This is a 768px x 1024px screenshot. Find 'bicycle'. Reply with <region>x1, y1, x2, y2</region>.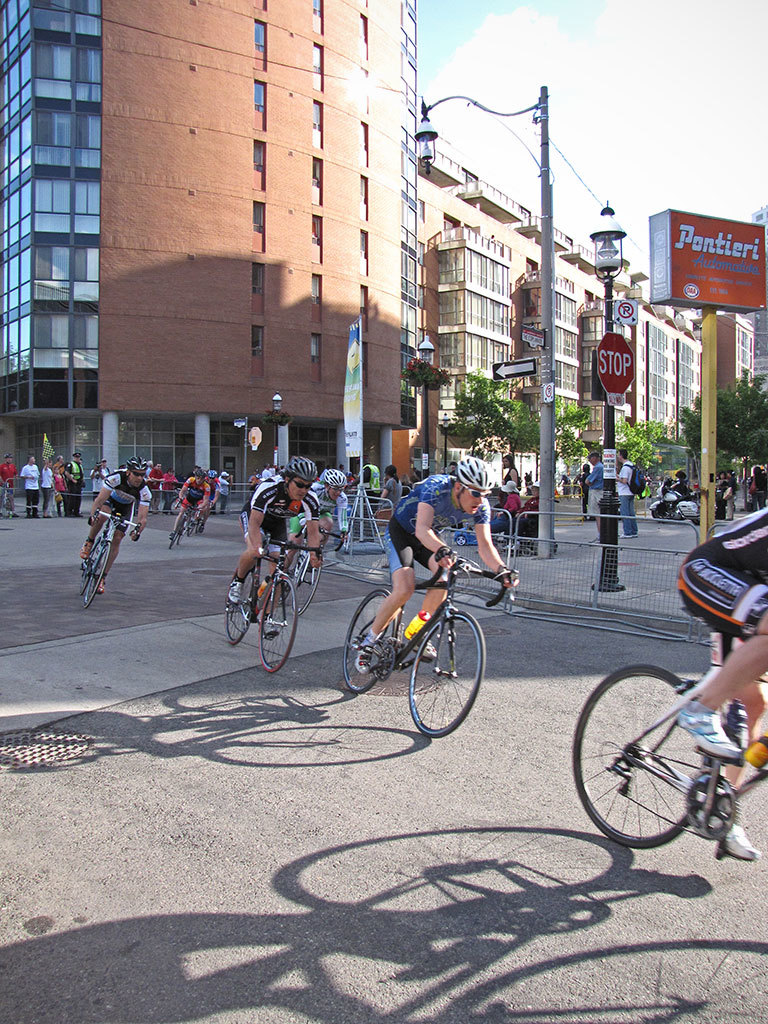
<region>570, 618, 767, 850</region>.
